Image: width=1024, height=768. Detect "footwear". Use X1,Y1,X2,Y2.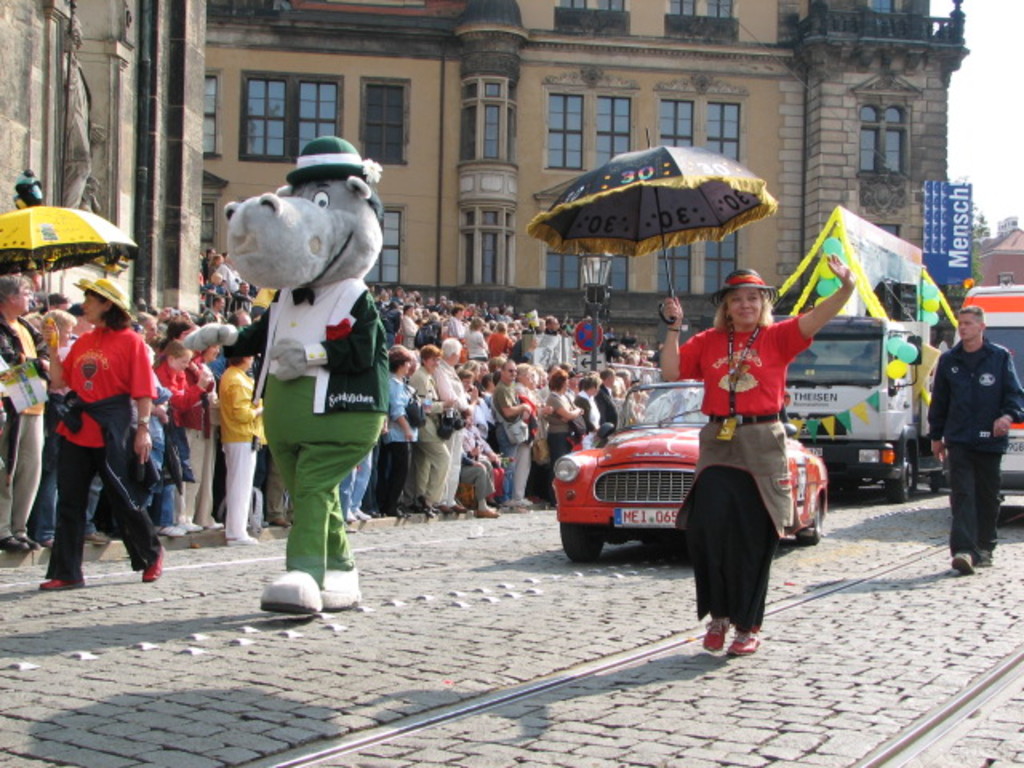
157,525,184,538.
